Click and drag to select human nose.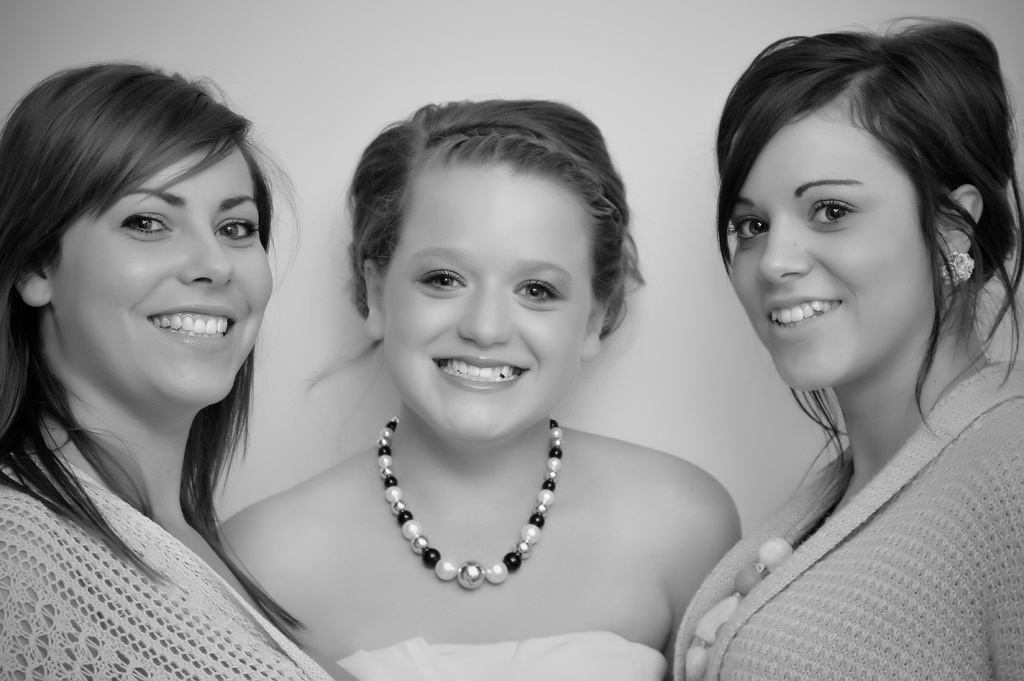
Selection: [755,218,815,289].
